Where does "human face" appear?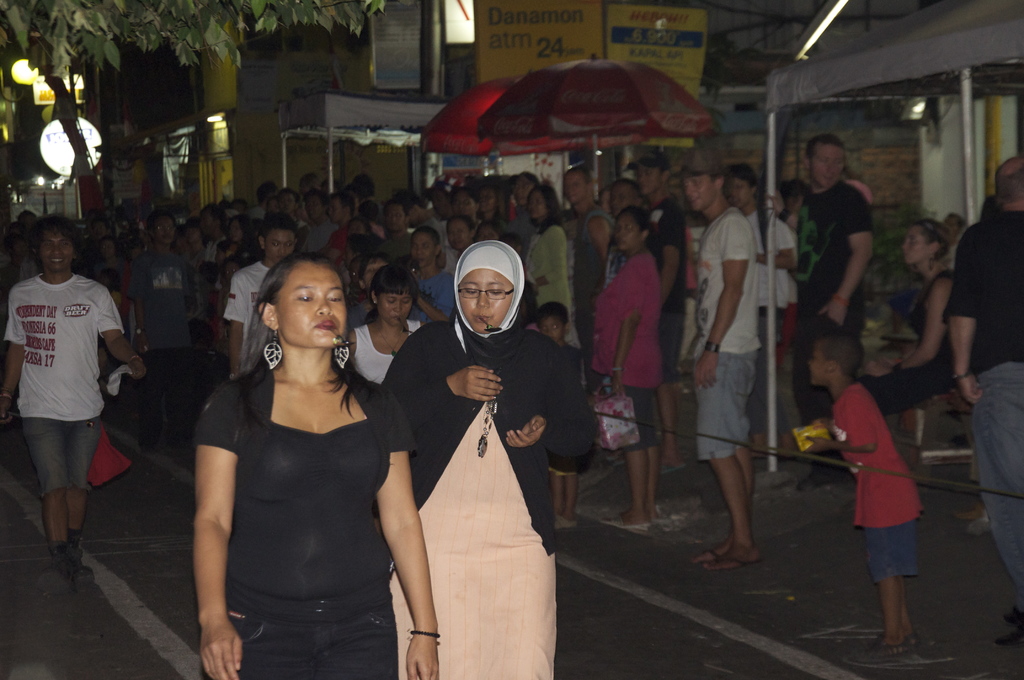
Appears at region(450, 223, 467, 241).
